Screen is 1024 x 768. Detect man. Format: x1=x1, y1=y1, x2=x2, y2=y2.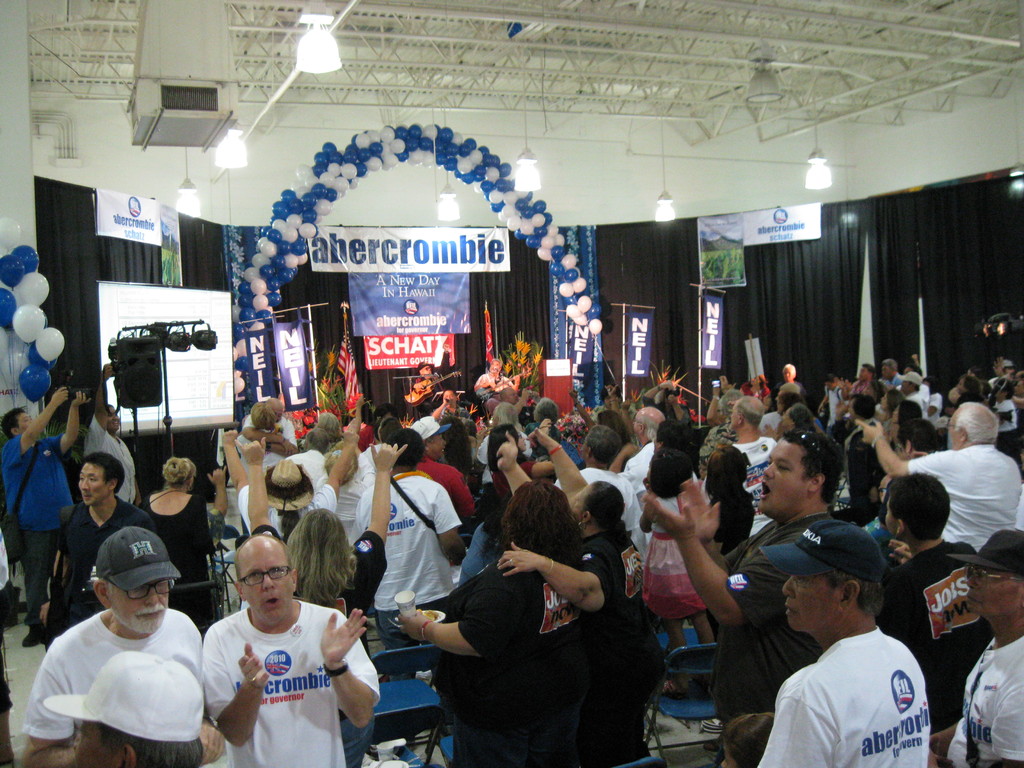
x1=767, y1=557, x2=948, y2=767.
